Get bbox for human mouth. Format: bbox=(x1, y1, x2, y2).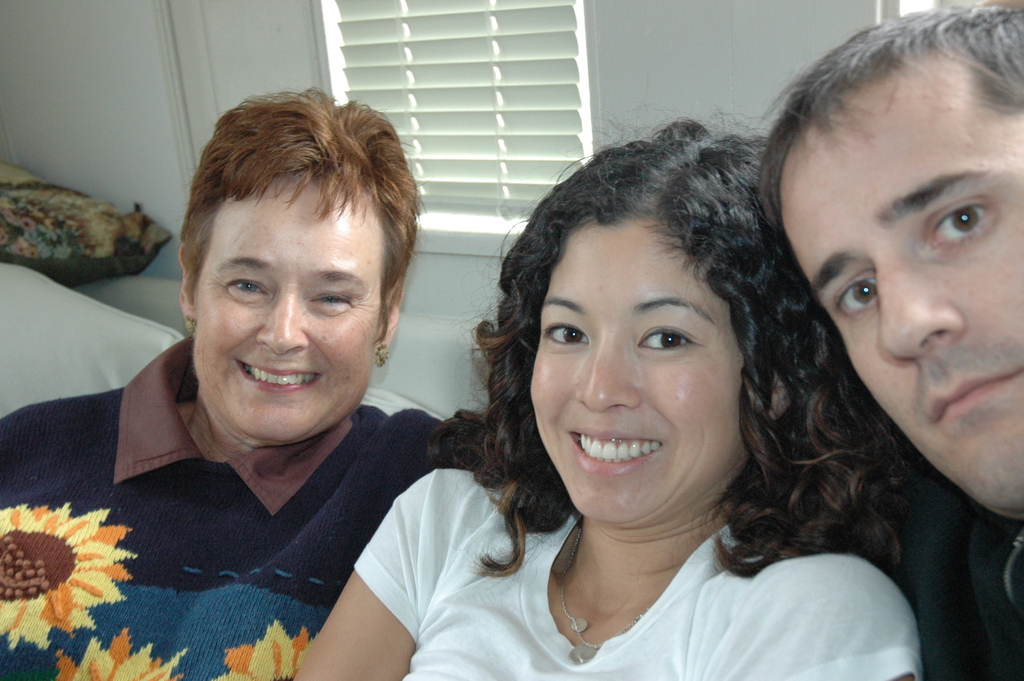
bbox=(230, 356, 324, 393).
